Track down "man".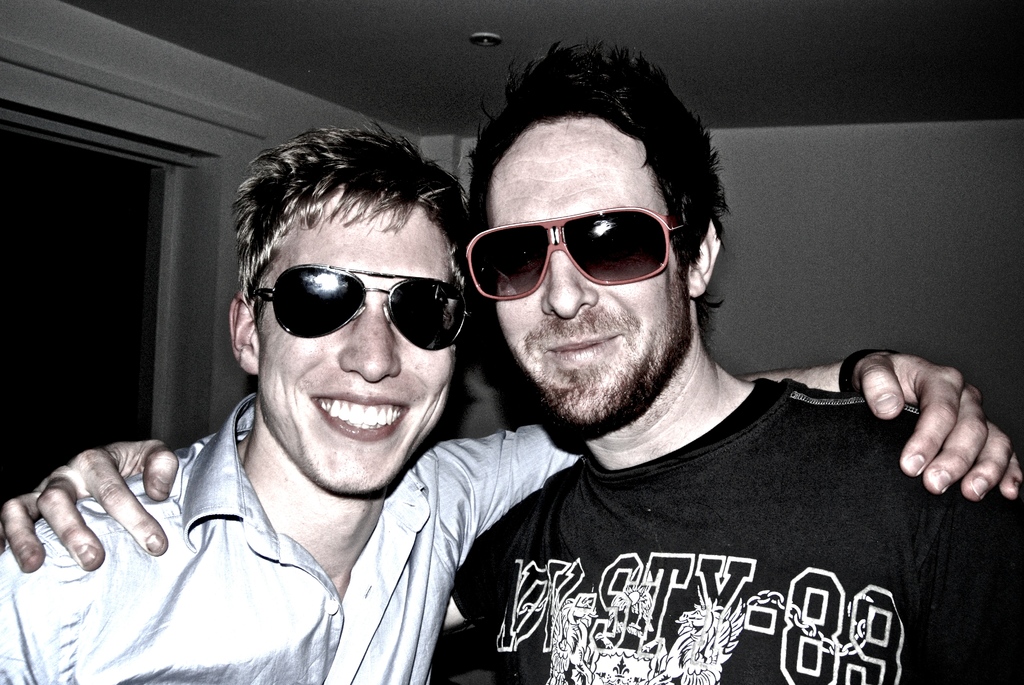
Tracked to [0,118,1023,684].
